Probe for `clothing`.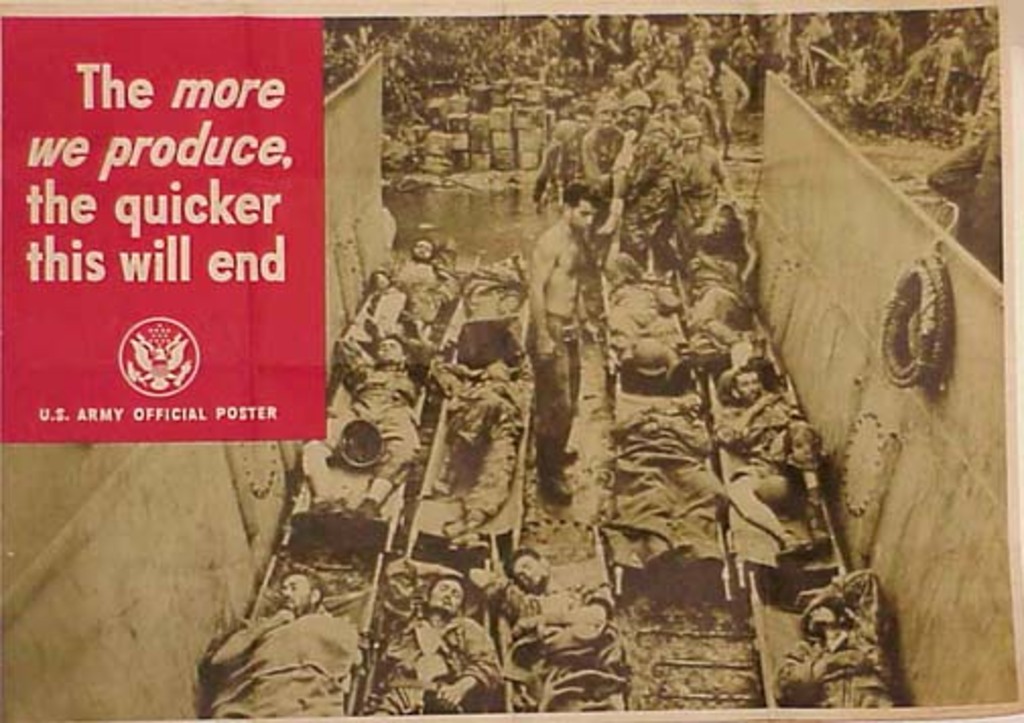
Probe result: region(526, 307, 581, 443).
